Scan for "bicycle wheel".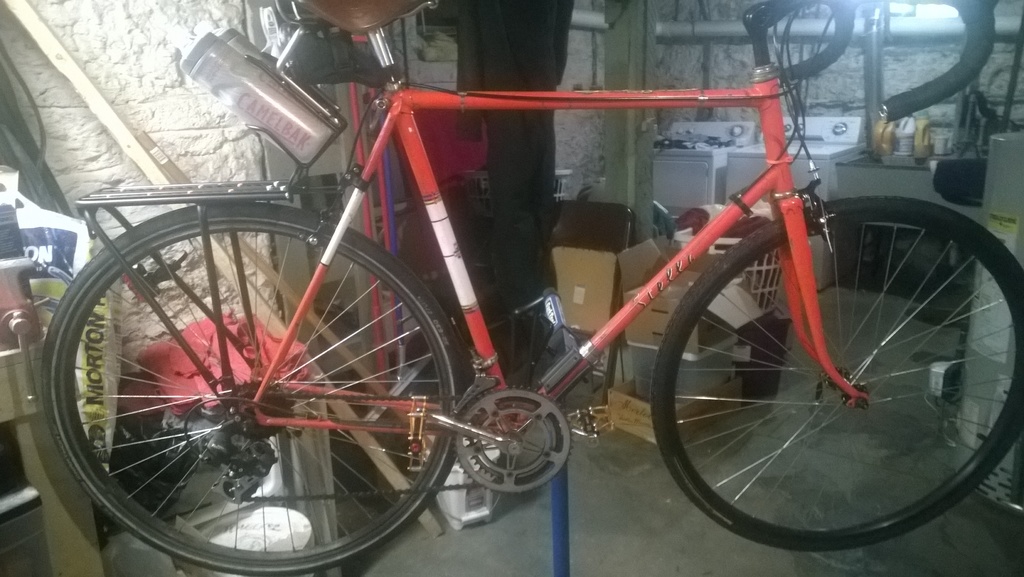
Scan result: x1=39, y1=195, x2=464, y2=576.
